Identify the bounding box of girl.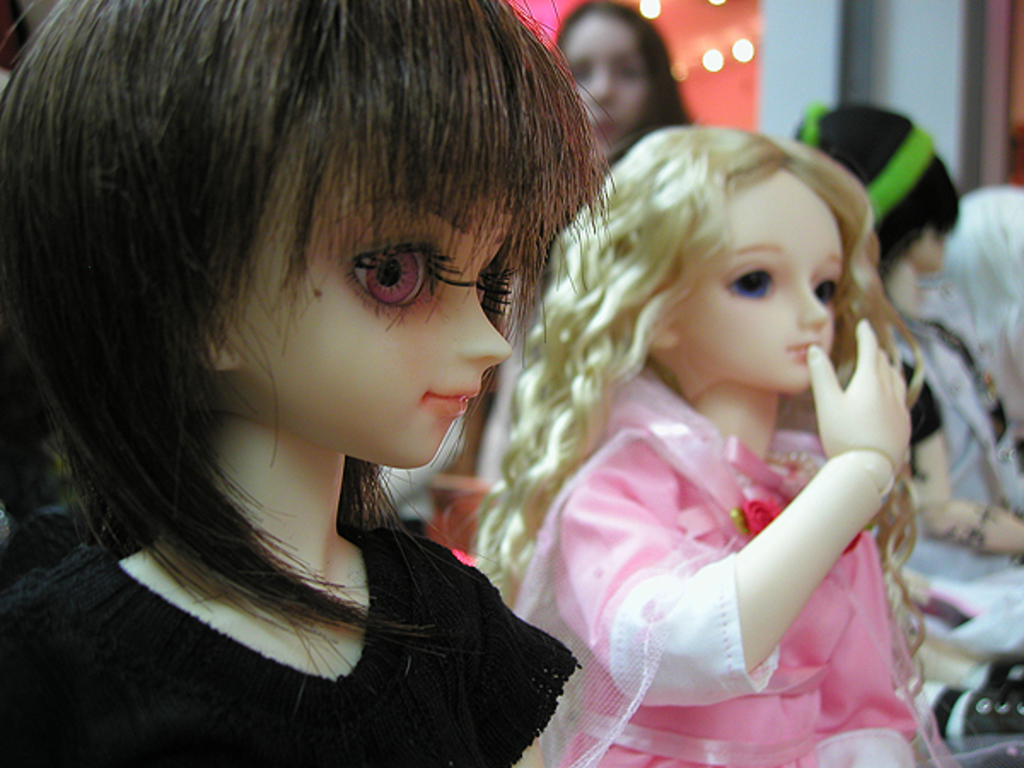
[x1=461, y1=119, x2=976, y2=766].
